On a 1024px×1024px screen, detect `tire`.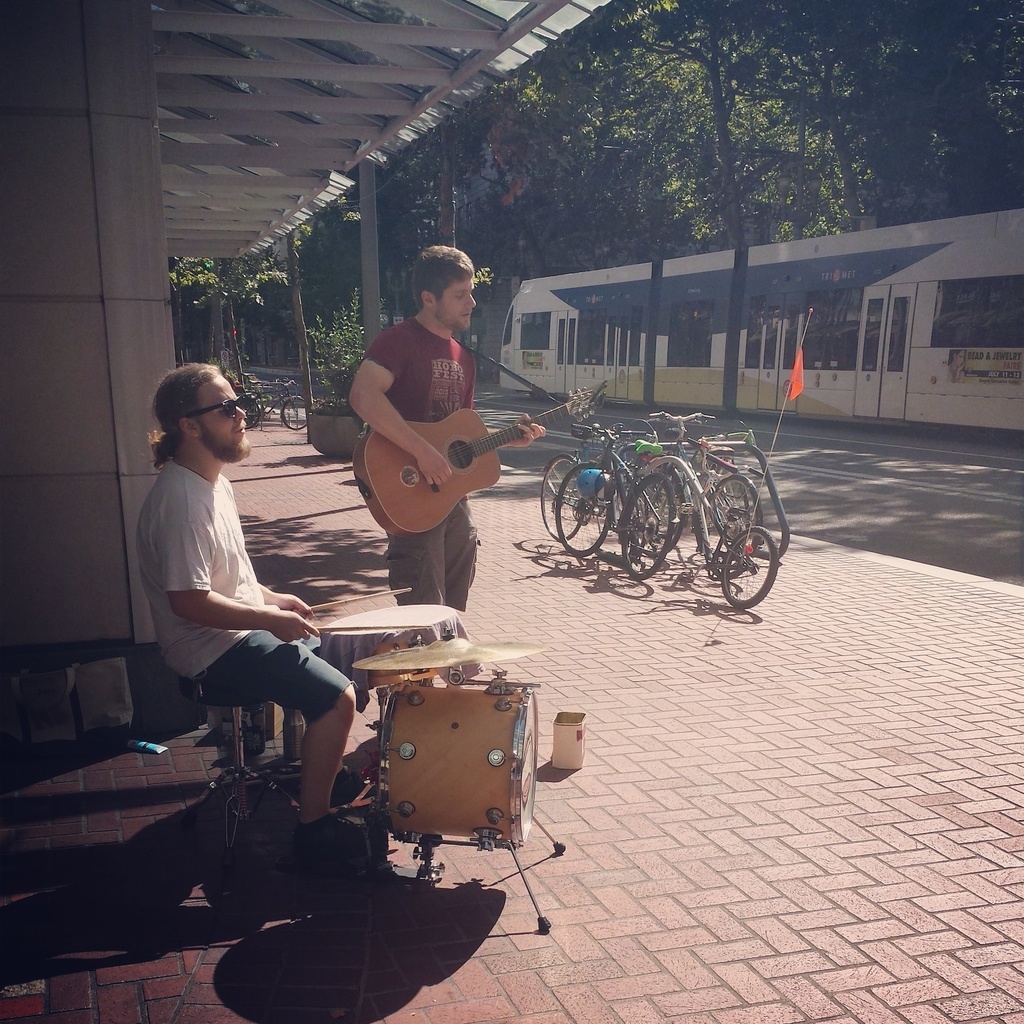
bbox(242, 399, 265, 431).
